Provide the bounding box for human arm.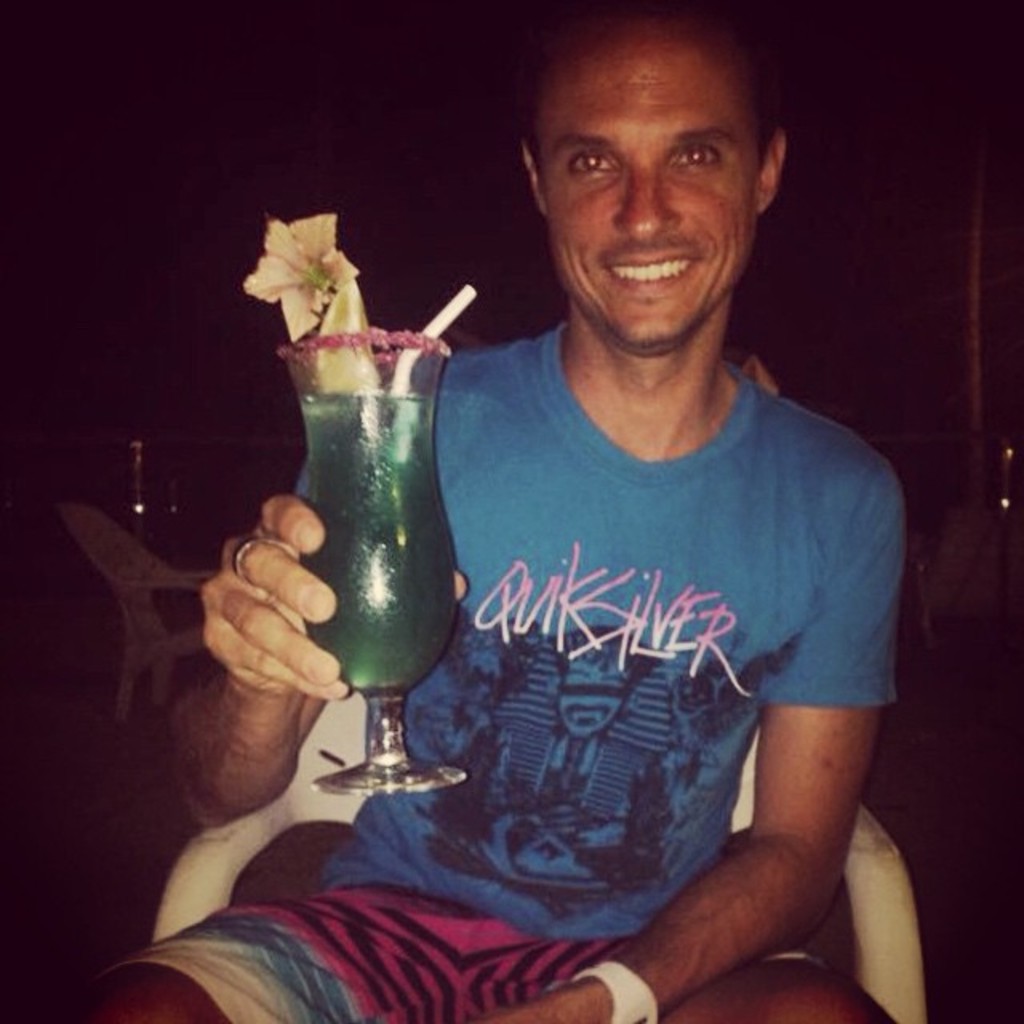
pyautogui.locateOnScreen(485, 467, 899, 1022).
